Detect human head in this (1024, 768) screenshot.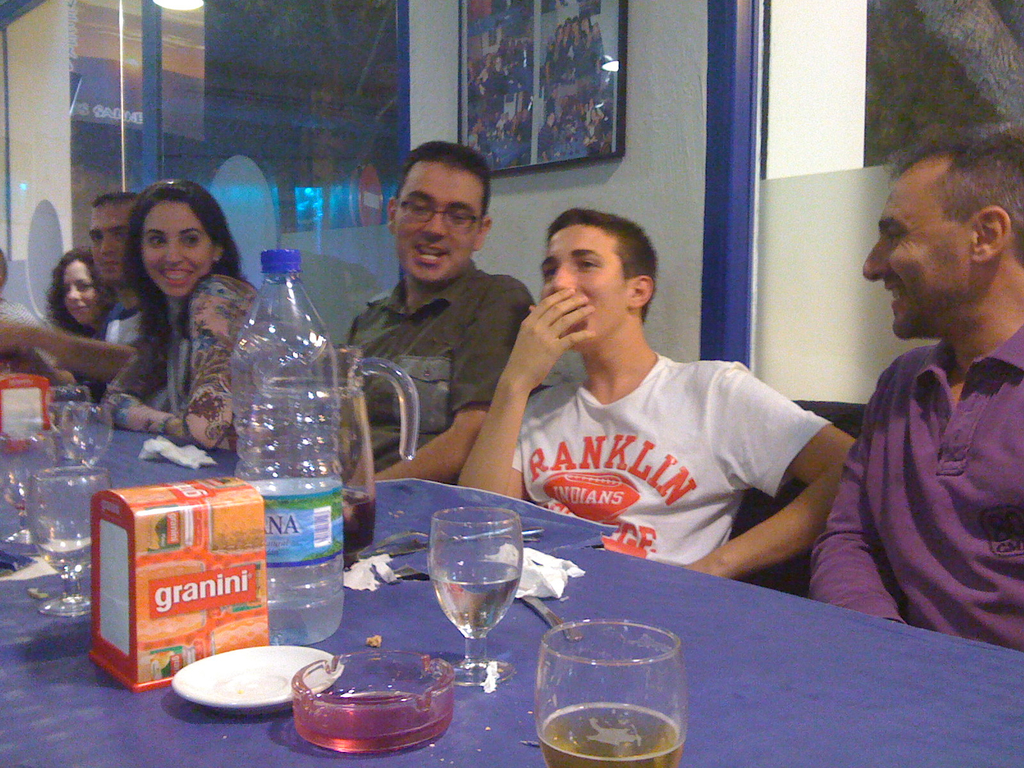
Detection: Rect(57, 246, 110, 327).
